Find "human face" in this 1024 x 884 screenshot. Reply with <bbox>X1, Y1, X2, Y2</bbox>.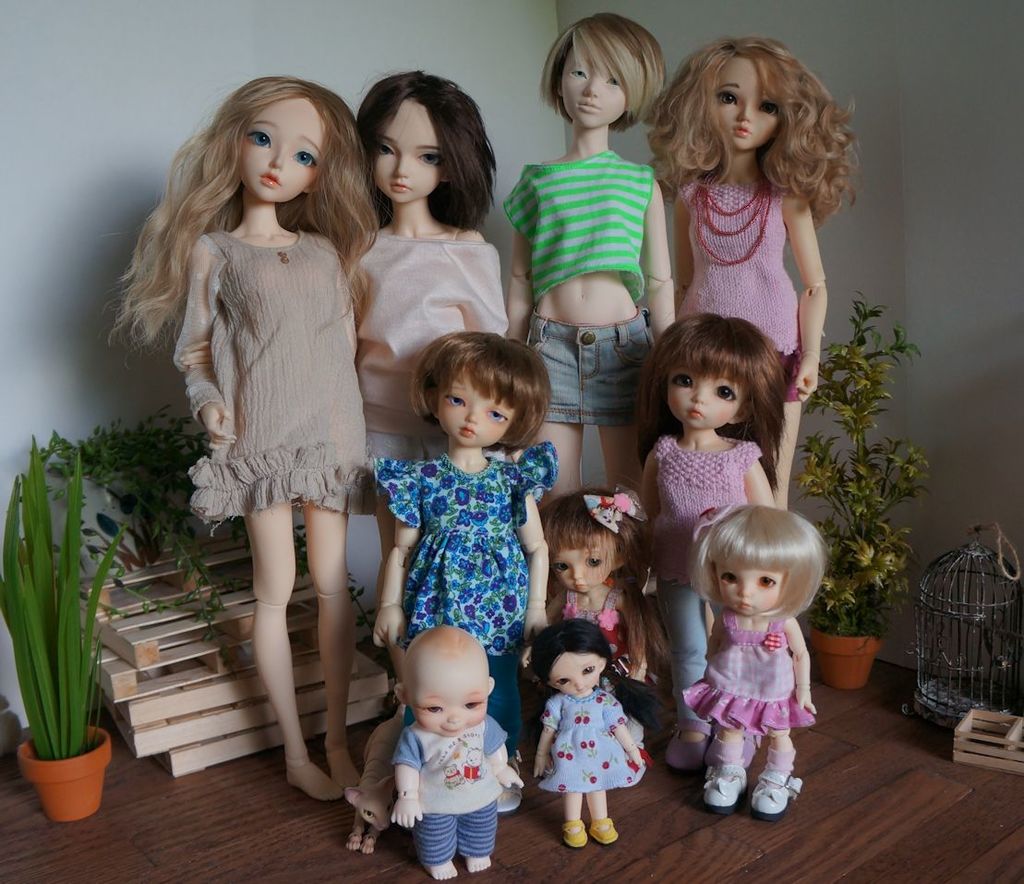
<bbox>540, 545, 612, 596</bbox>.
